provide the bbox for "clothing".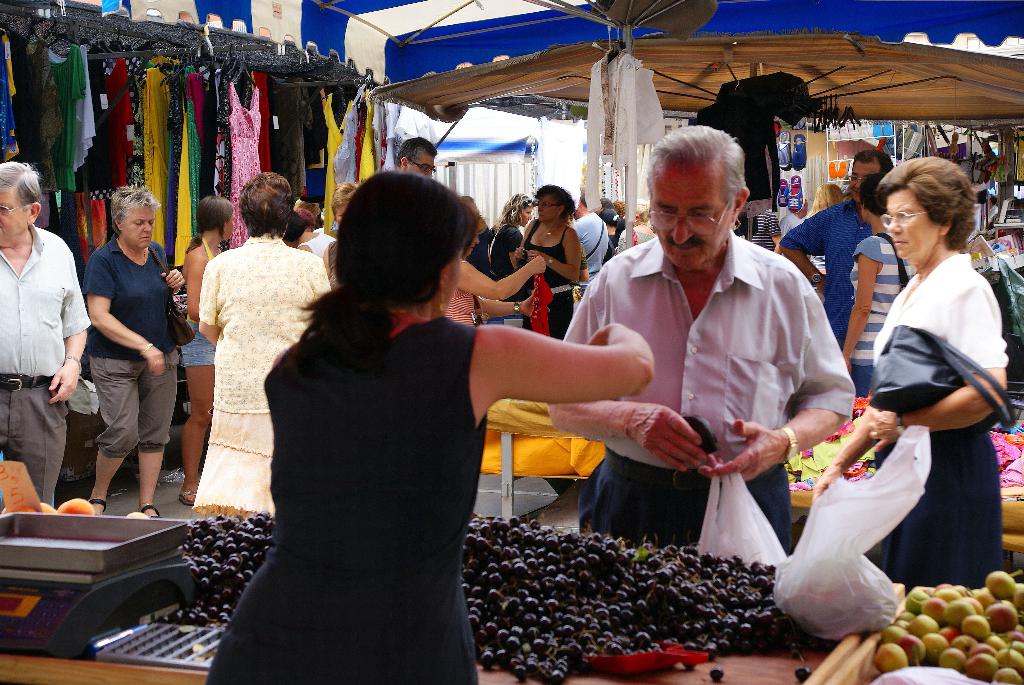
rect(201, 310, 488, 684).
